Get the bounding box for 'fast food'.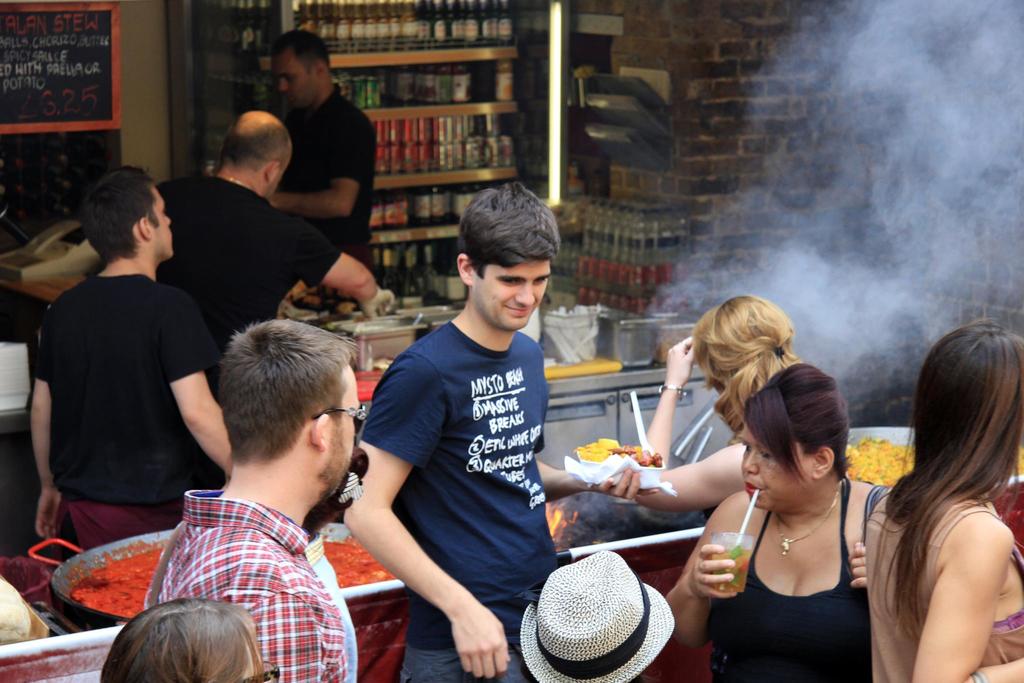
crop(353, 370, 385, 404).
